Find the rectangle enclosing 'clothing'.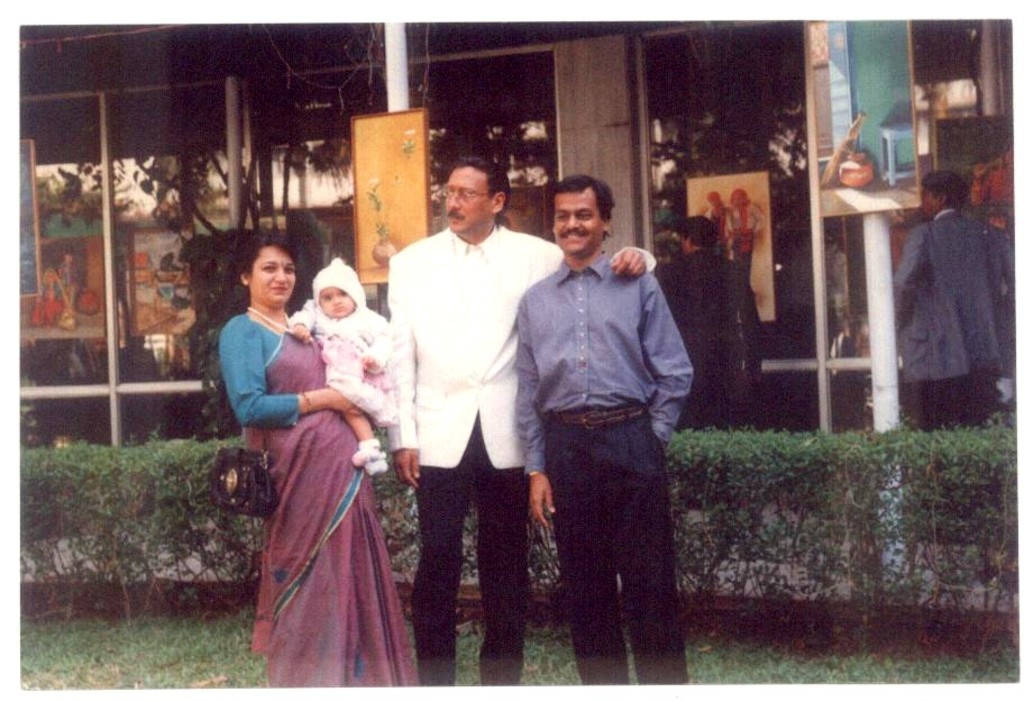
{"x1": 217, "y1": 311, "x2": 418, "y2": 690}.
